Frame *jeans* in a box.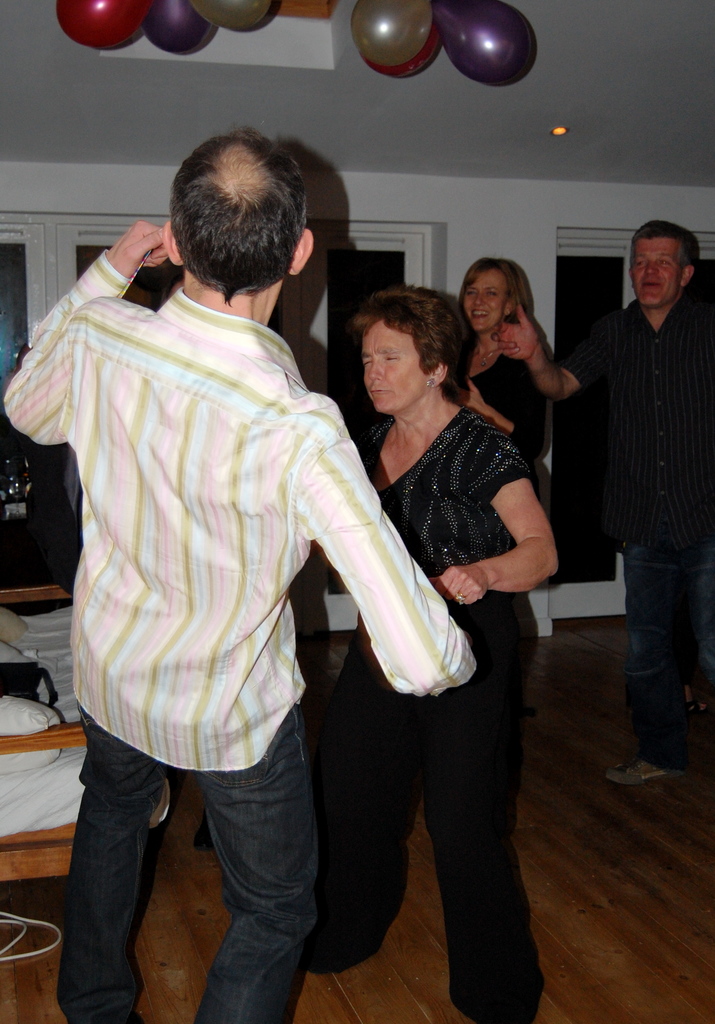
bbox=(626, 554, 714, 764).
